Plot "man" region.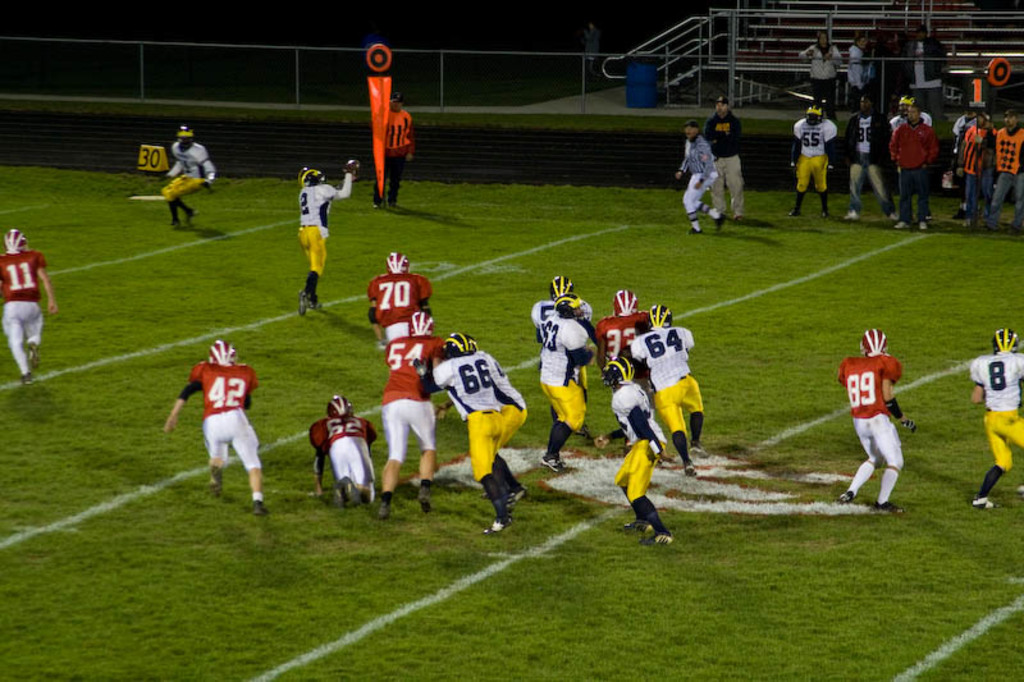
Plotted at bbox=(960, 105, 998, 229).
